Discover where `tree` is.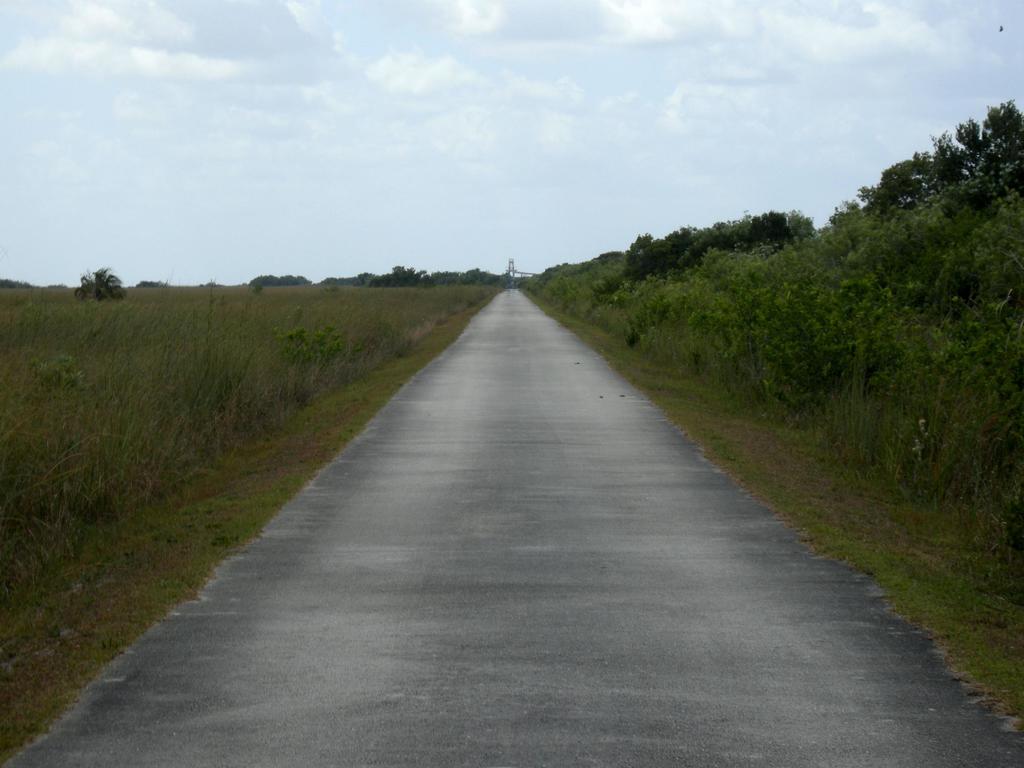
Discovered at x1=129, y1=278, x2=159, y2=281.
